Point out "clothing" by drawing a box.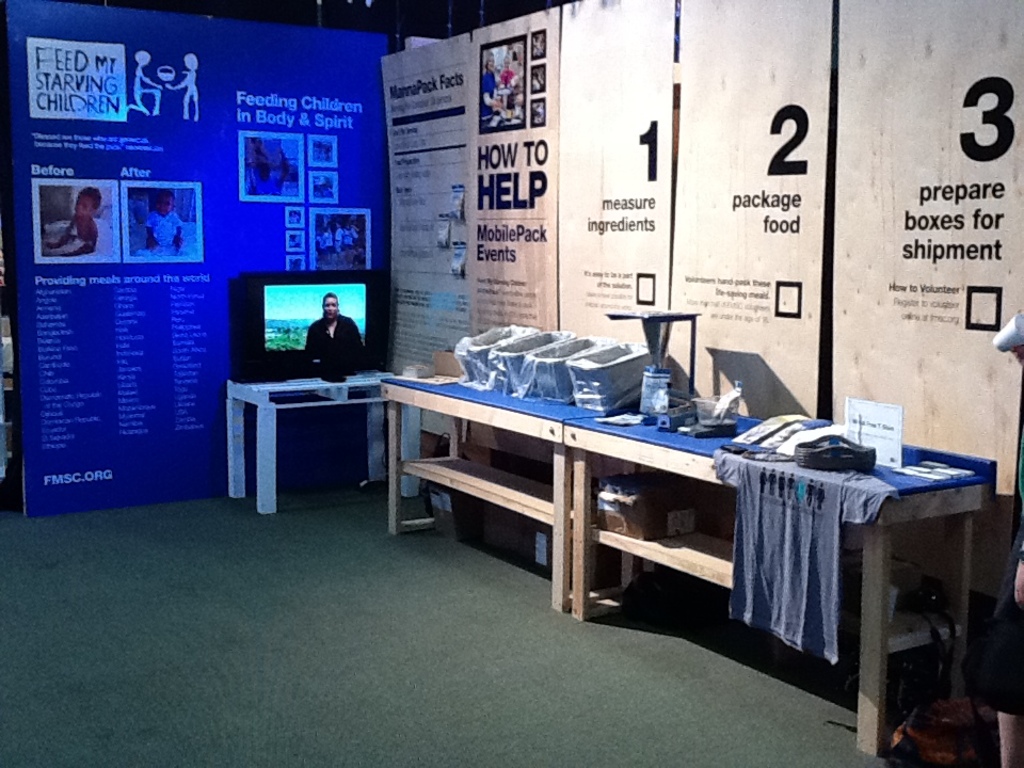
[x1=482, y1=67, x2=496, y2=124].
